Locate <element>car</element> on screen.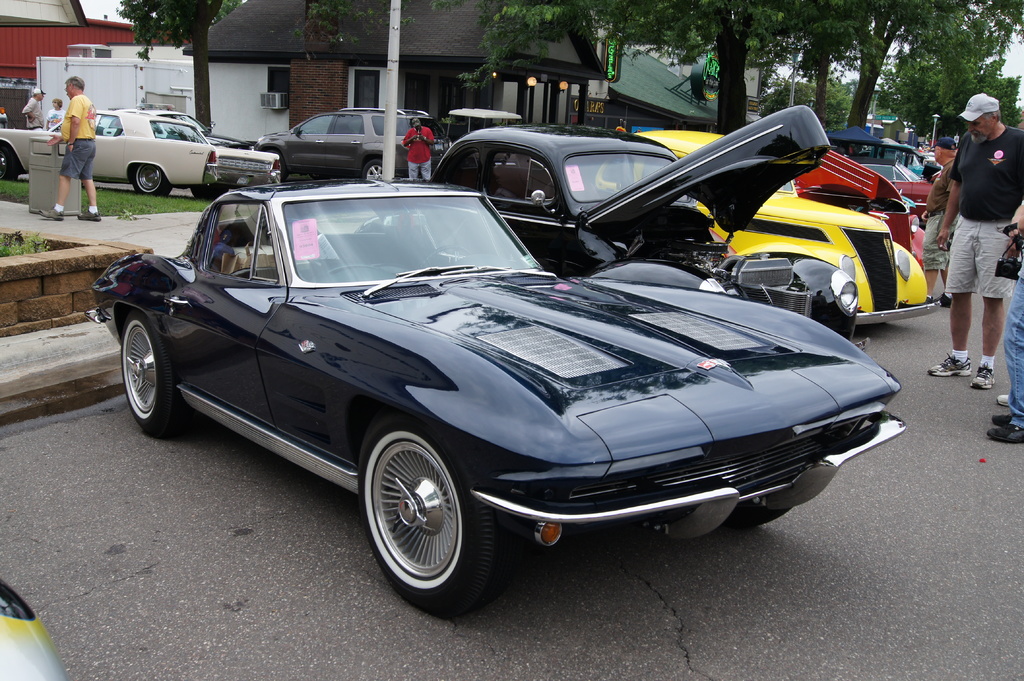
On screen at rect(247, 99, 454, 183).
